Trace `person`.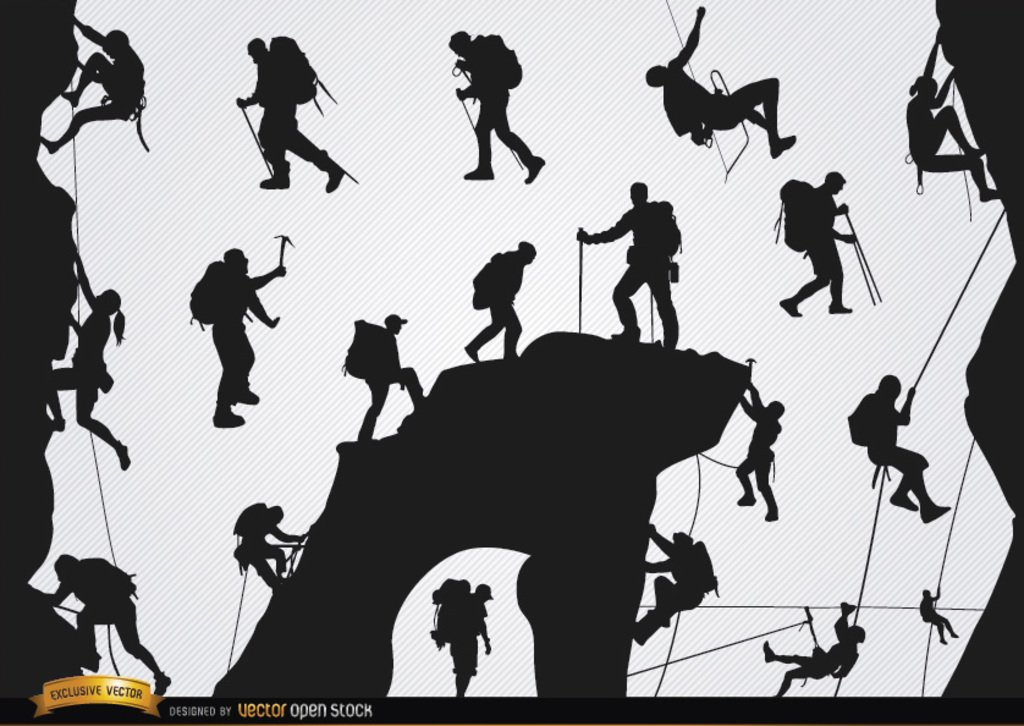
Traced to locate(635, 524, 722, 649).
